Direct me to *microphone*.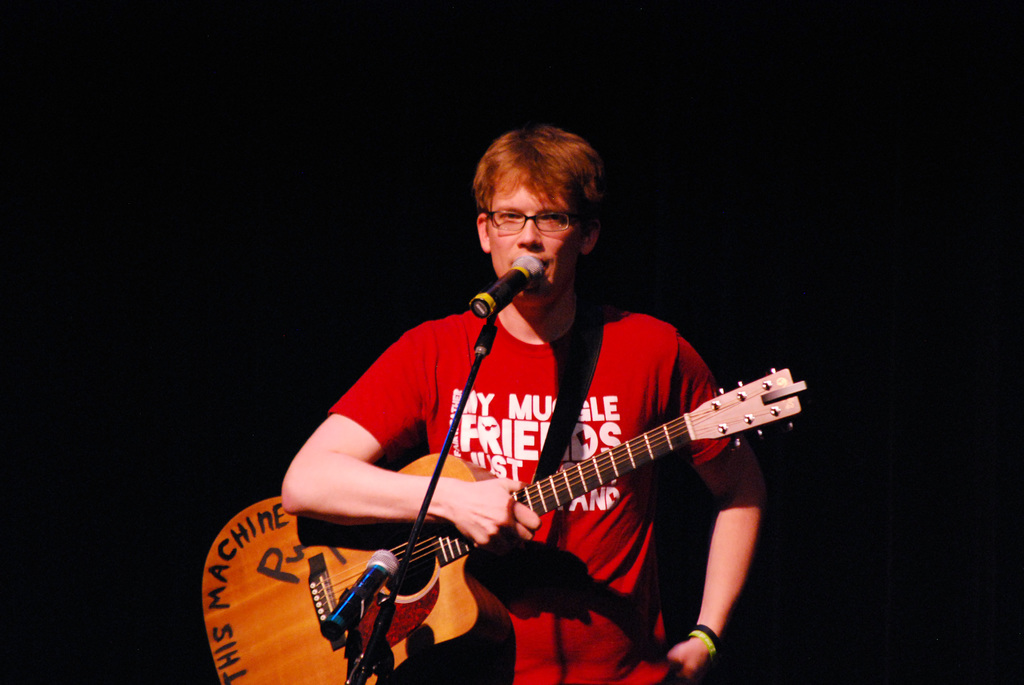
Direction: box=[320, 548, 397, 638].
